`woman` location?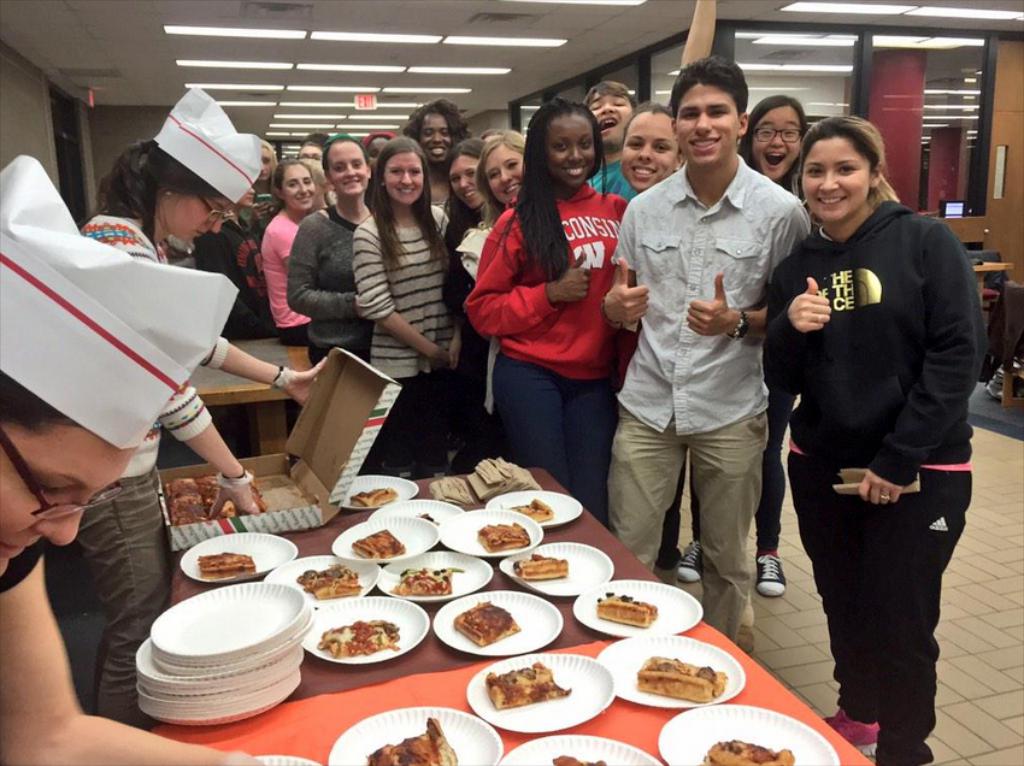
[x1=682, y1=0, x2=812, y2=601]
